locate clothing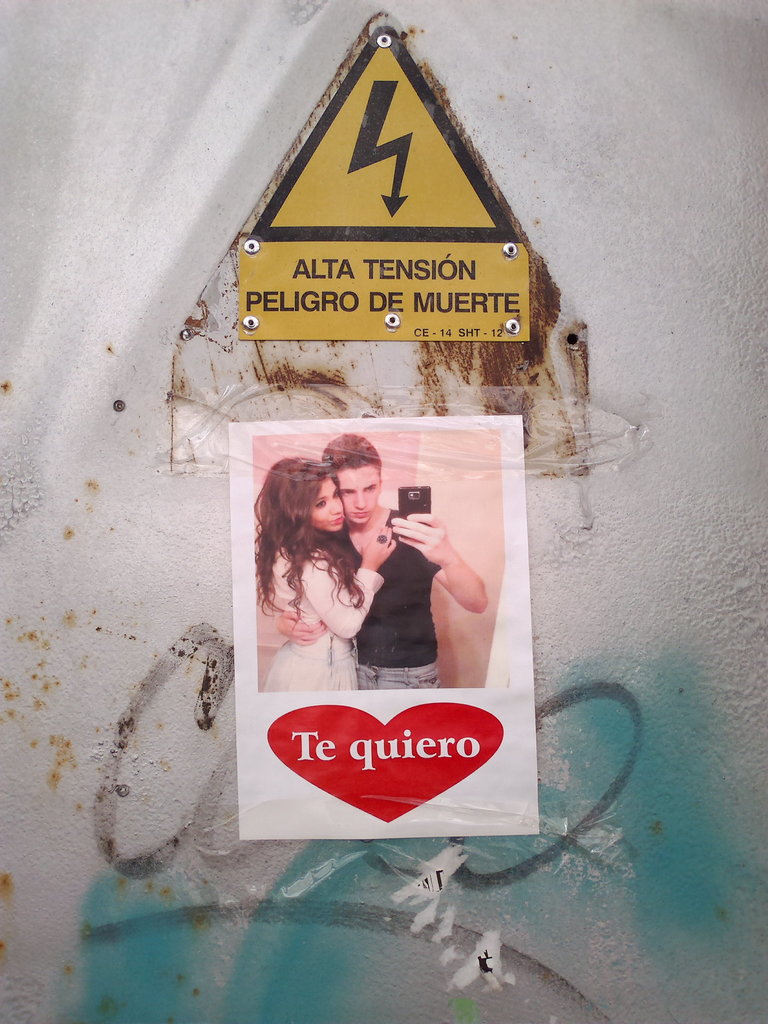
<box>269,546,384,687</box>
